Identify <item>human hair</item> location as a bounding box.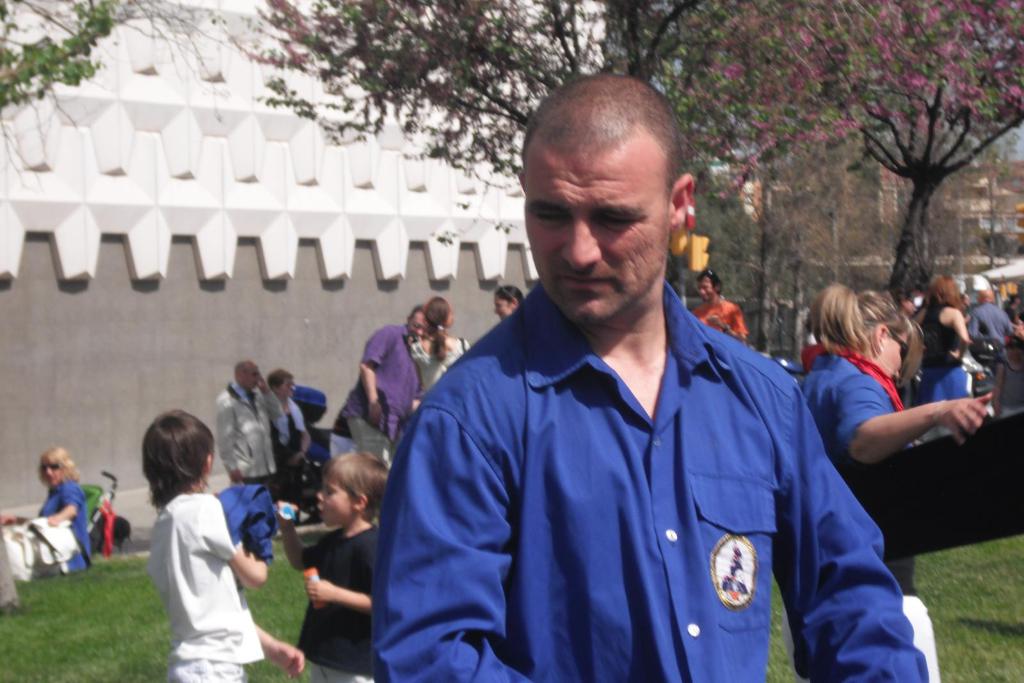
<region>337, 449, 401, 520</region>.
